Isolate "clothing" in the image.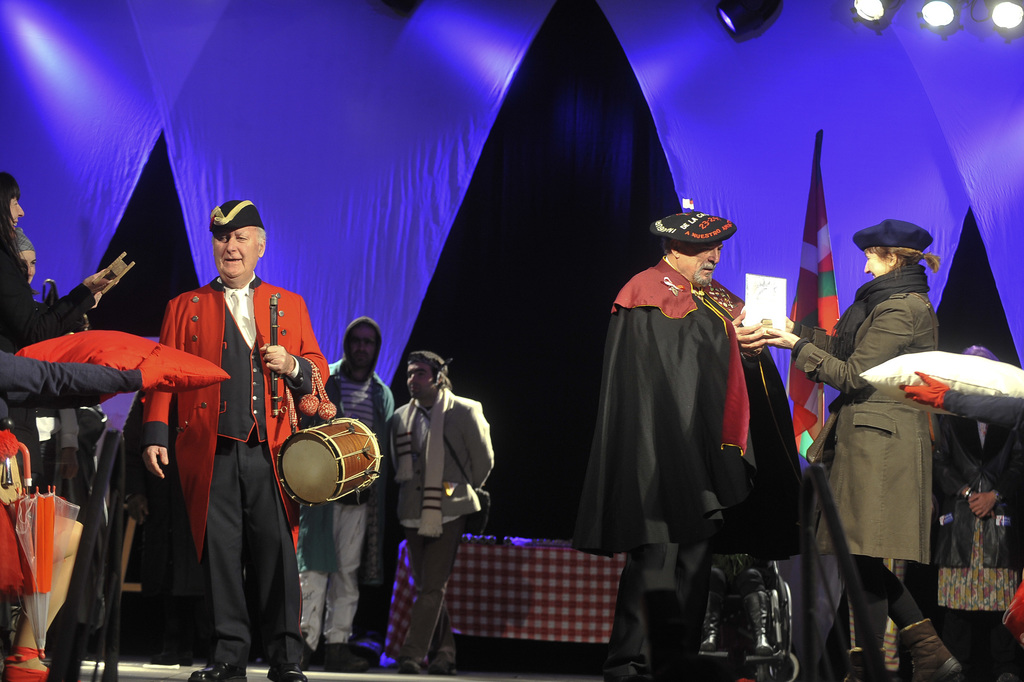
Isolated region: box=[386, 378, 491, 660].
